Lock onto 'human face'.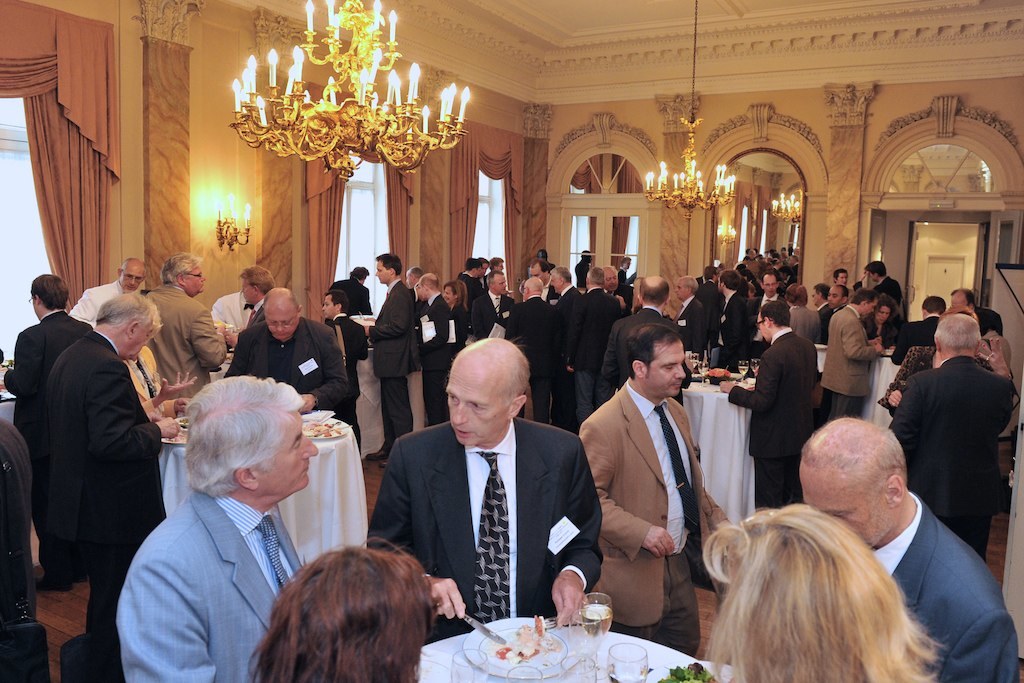
Locked: crop(436, 288, 457, 298).
